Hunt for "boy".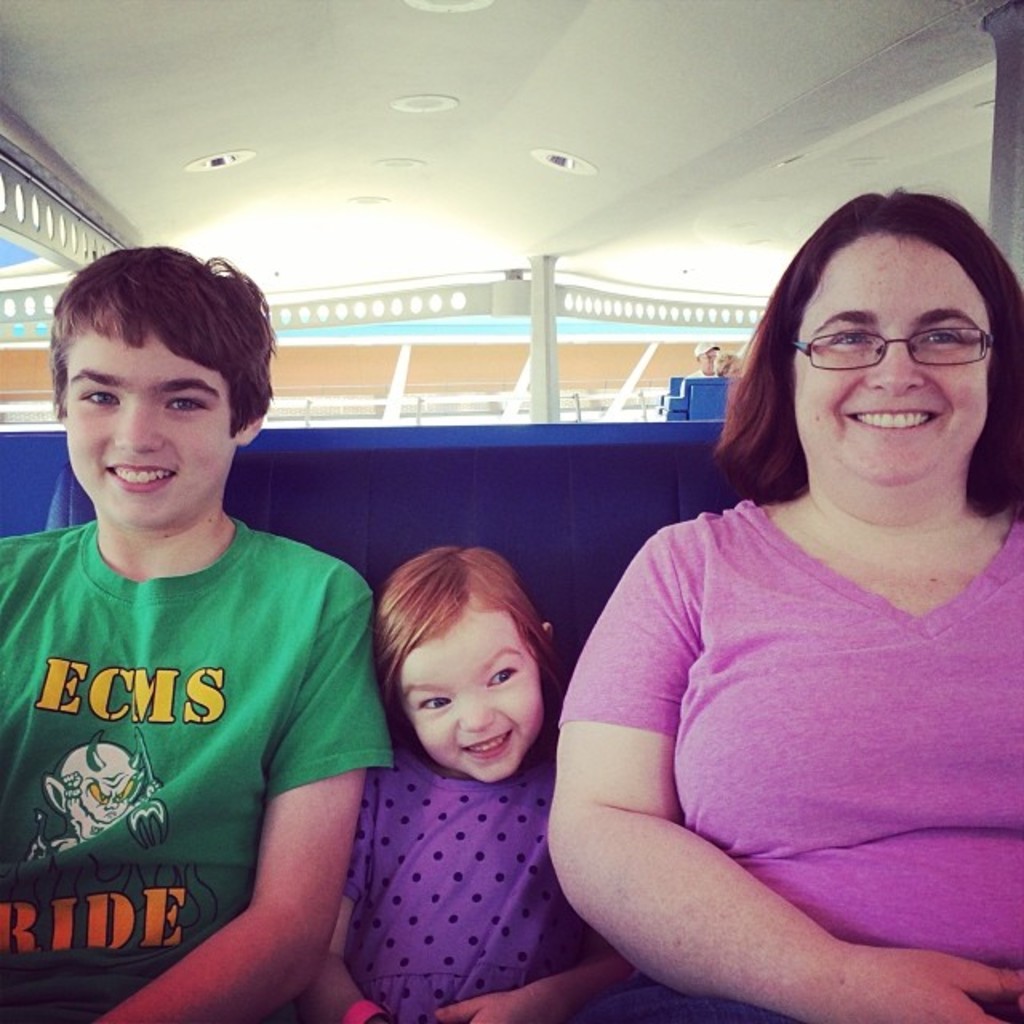
Hunted down at [0,238,400,1022].
